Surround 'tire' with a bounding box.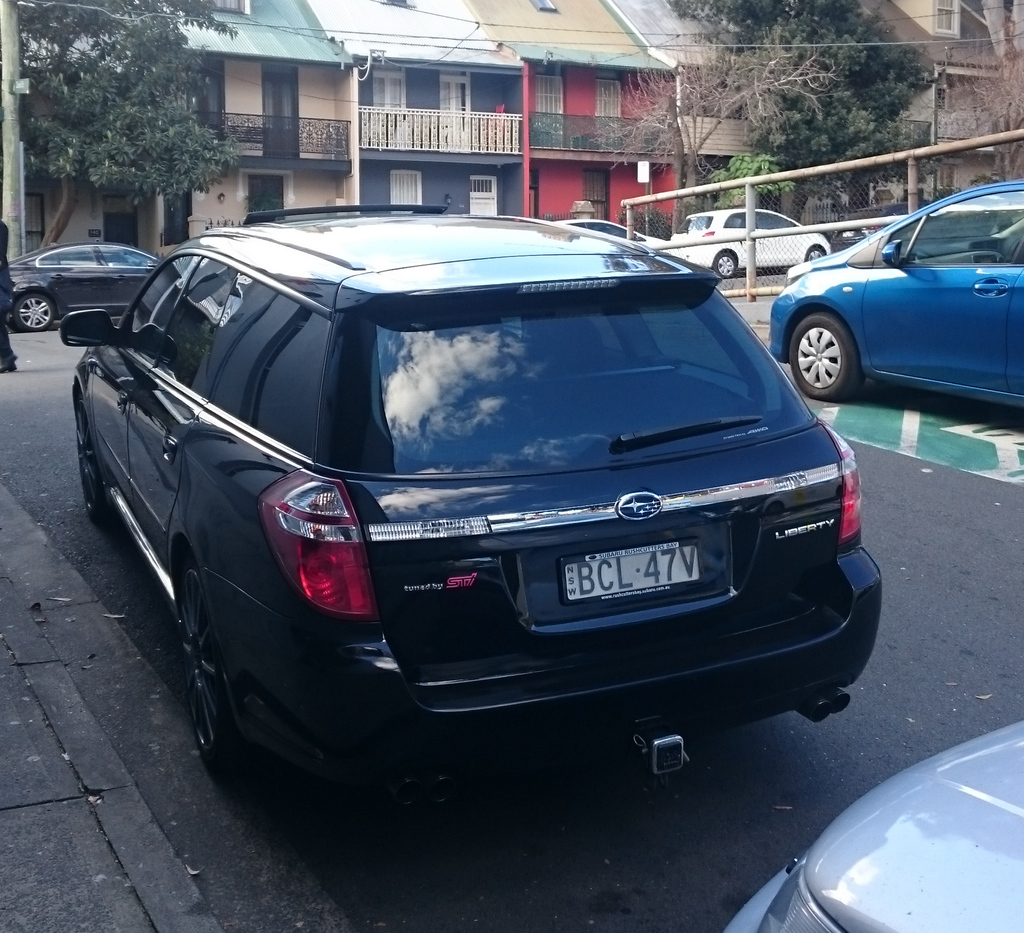
<region>77, 385, 113, 524</region>.
